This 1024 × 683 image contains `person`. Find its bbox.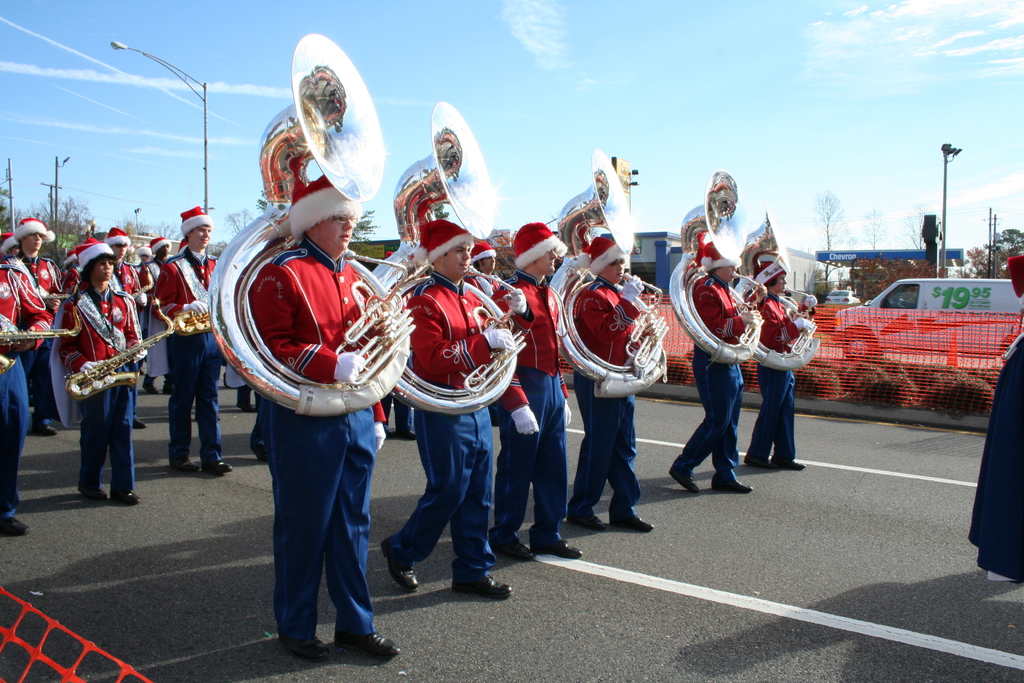
x1=494, y1=204, x2=584, y2=567.
